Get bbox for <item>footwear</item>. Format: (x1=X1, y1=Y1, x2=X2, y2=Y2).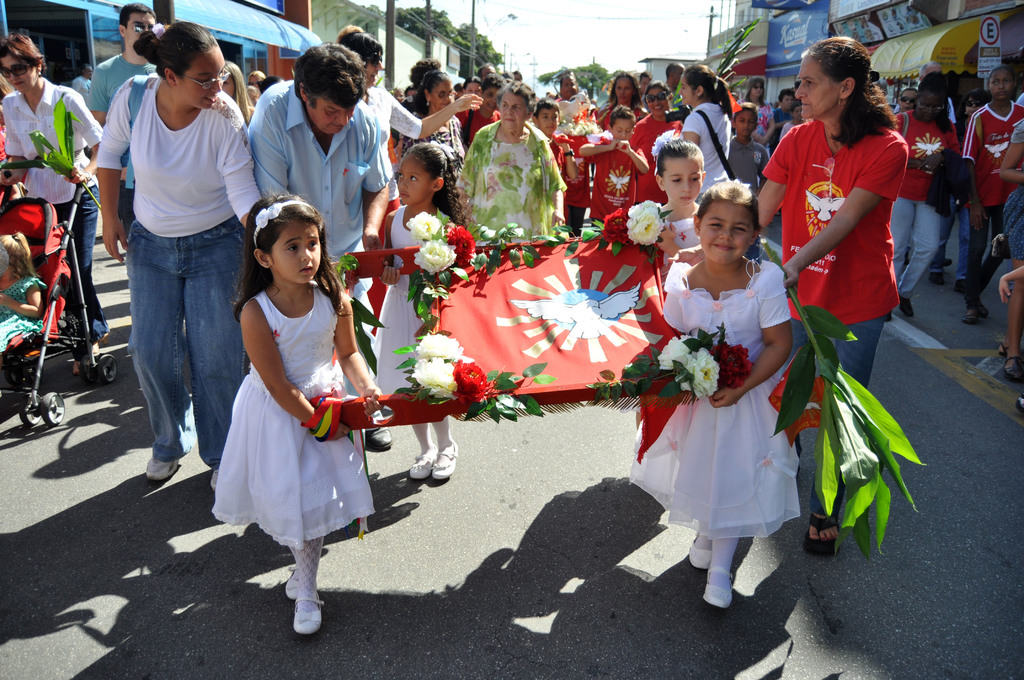
(x1=143, y1=458, x2=178, y2=480).
